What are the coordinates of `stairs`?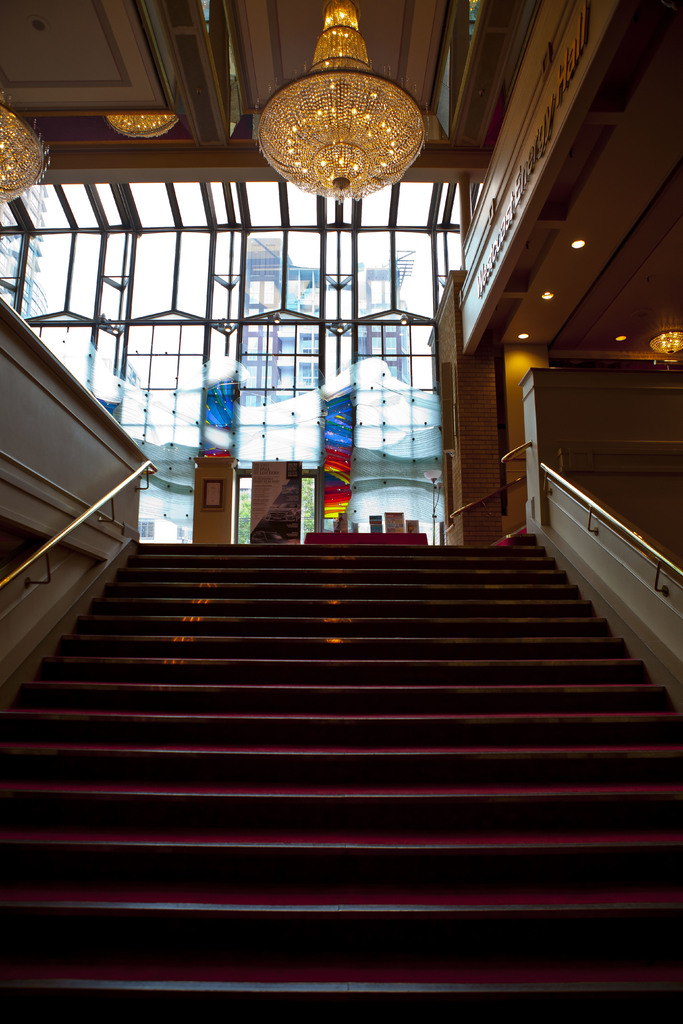
pyautogui.locateOnScreen(0, 538, 682, 1022).
